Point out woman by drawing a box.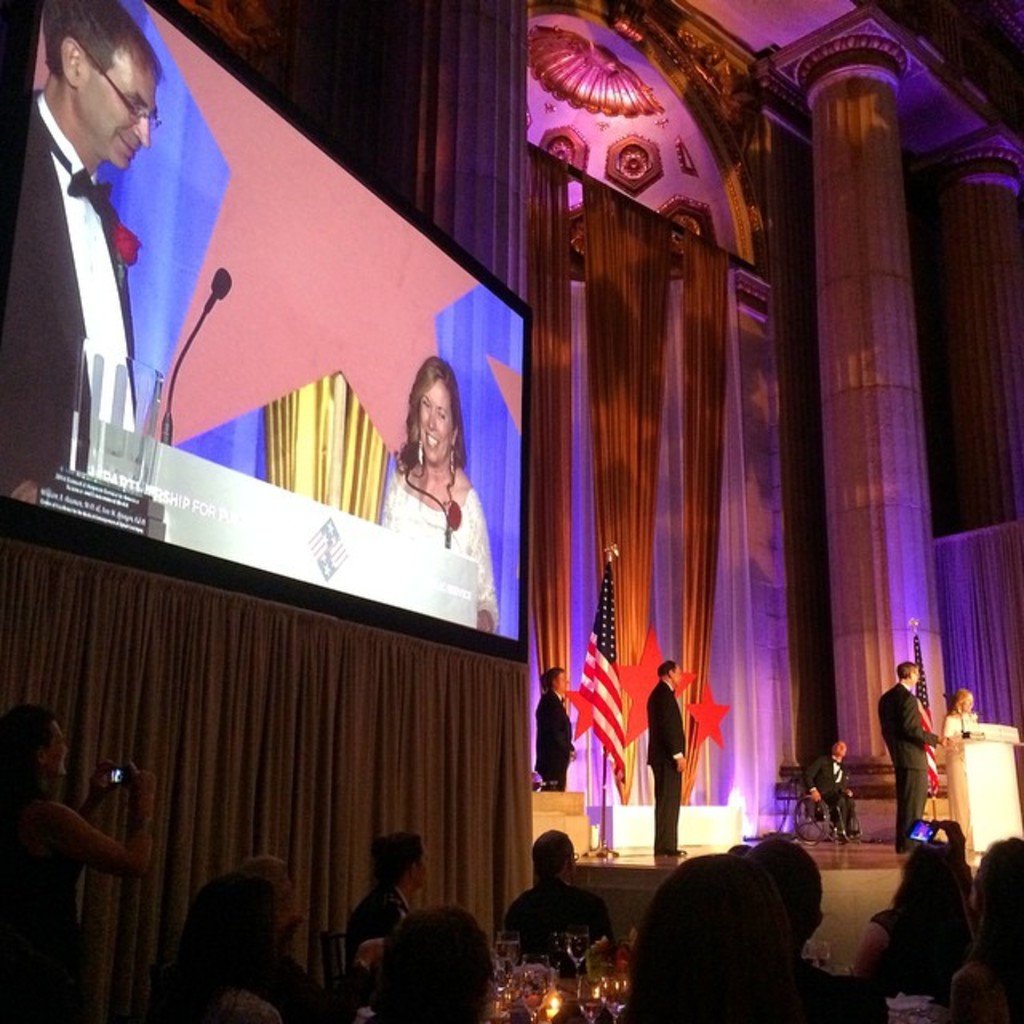
0, 704, 160, 1022.
